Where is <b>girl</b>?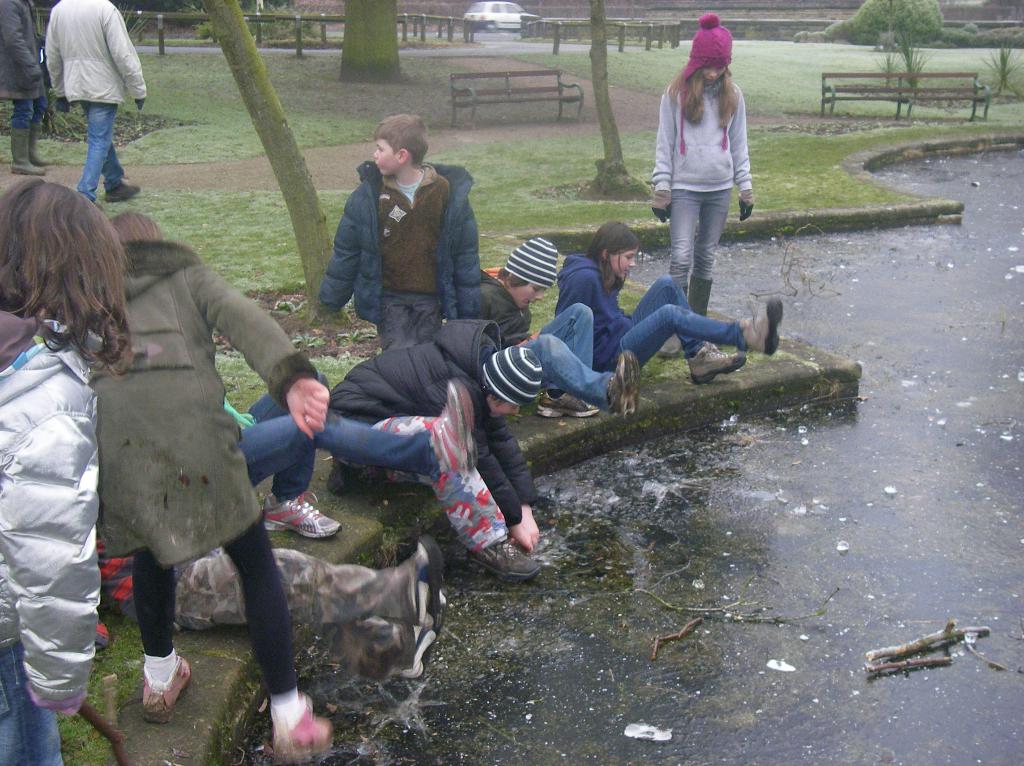
crop(554, 215, 781, 383).
